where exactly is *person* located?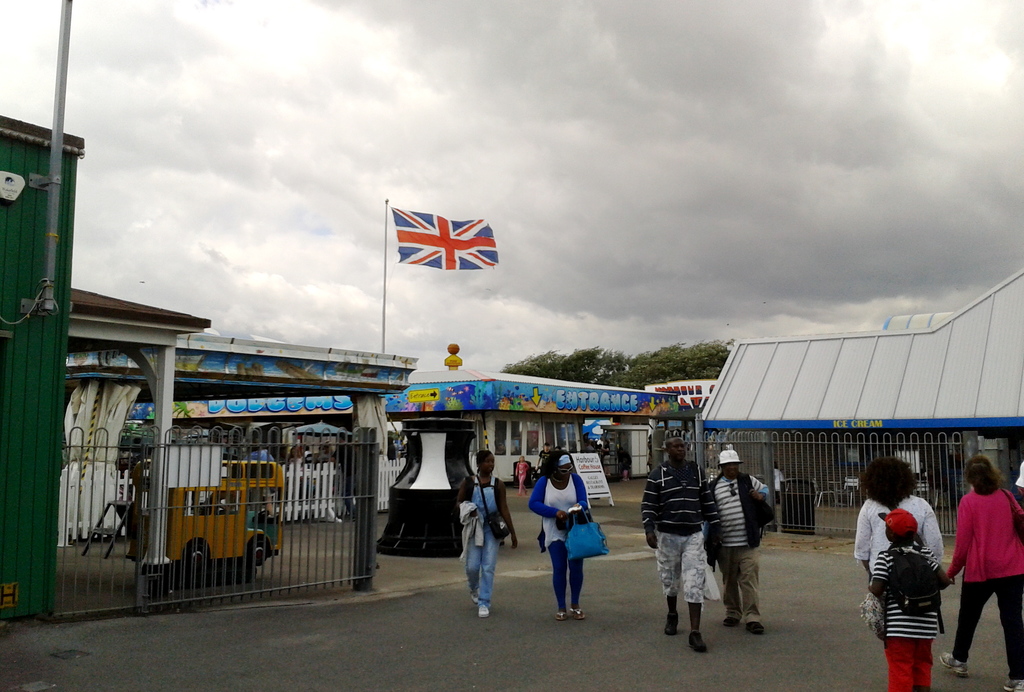
Its bounding box is [left=637, top=427, right=716, bottom=650].
